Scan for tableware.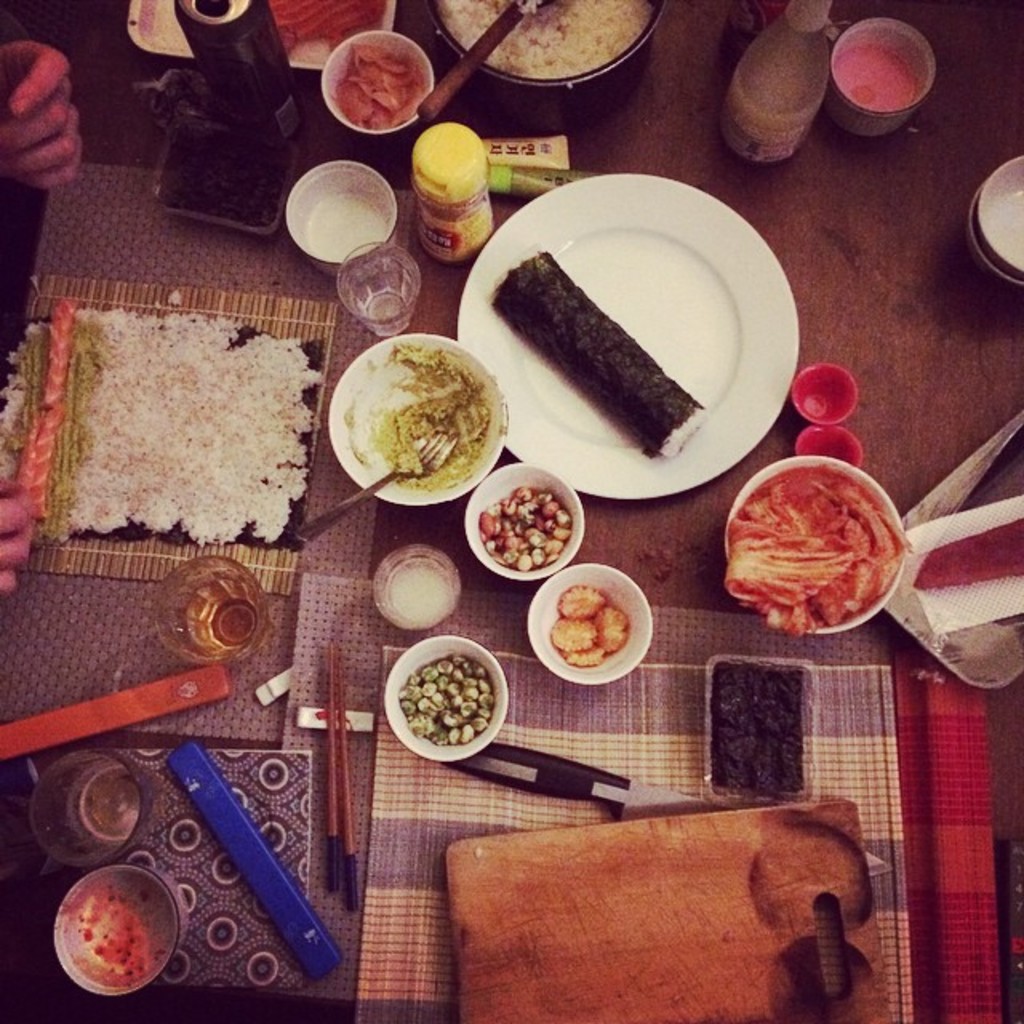
Scan result: <region>421, 0, 667, 94</region>.
